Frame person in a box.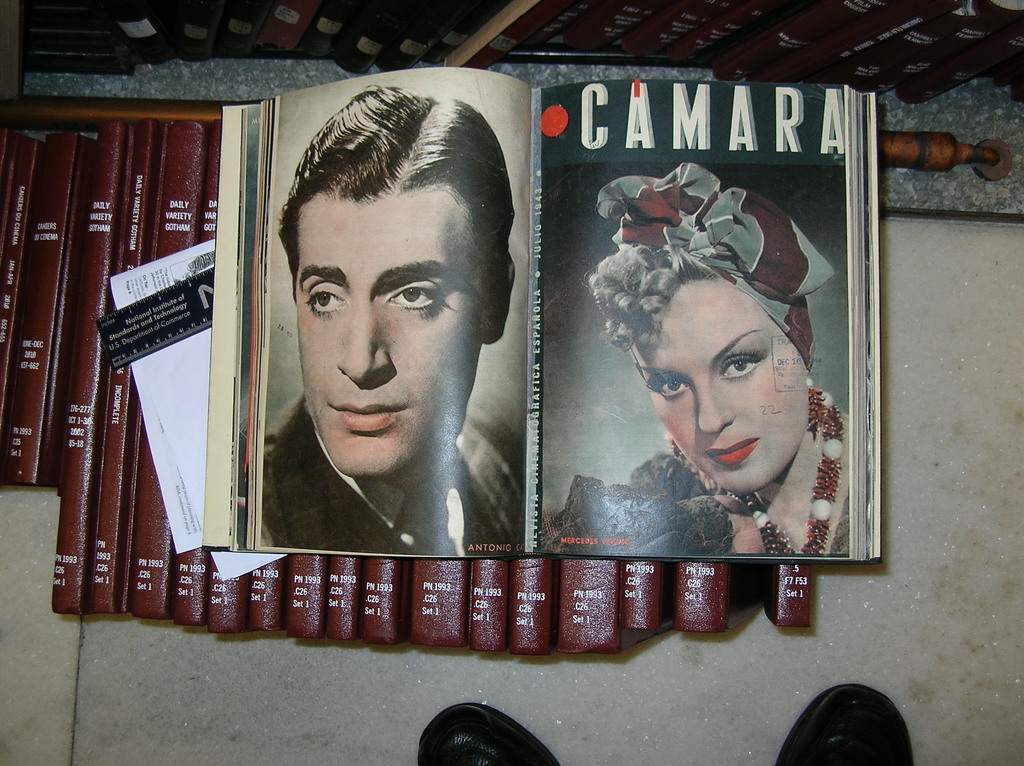
[left=543, top=158, right=854, bottom=559].
